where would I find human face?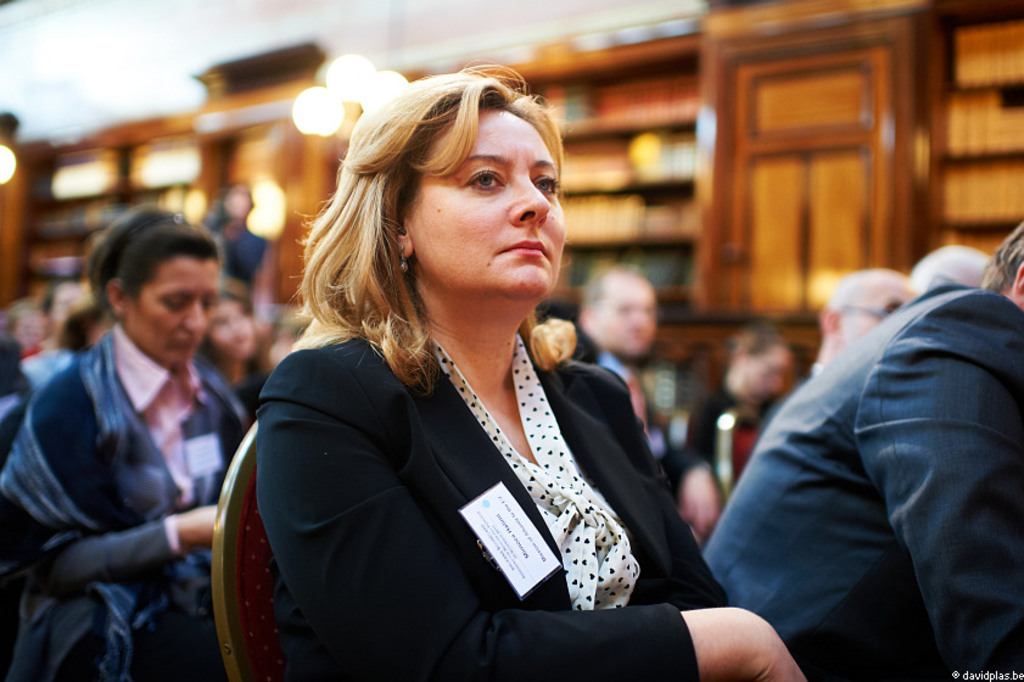
At x1=597, y1=279, x2=658, y2=356.
